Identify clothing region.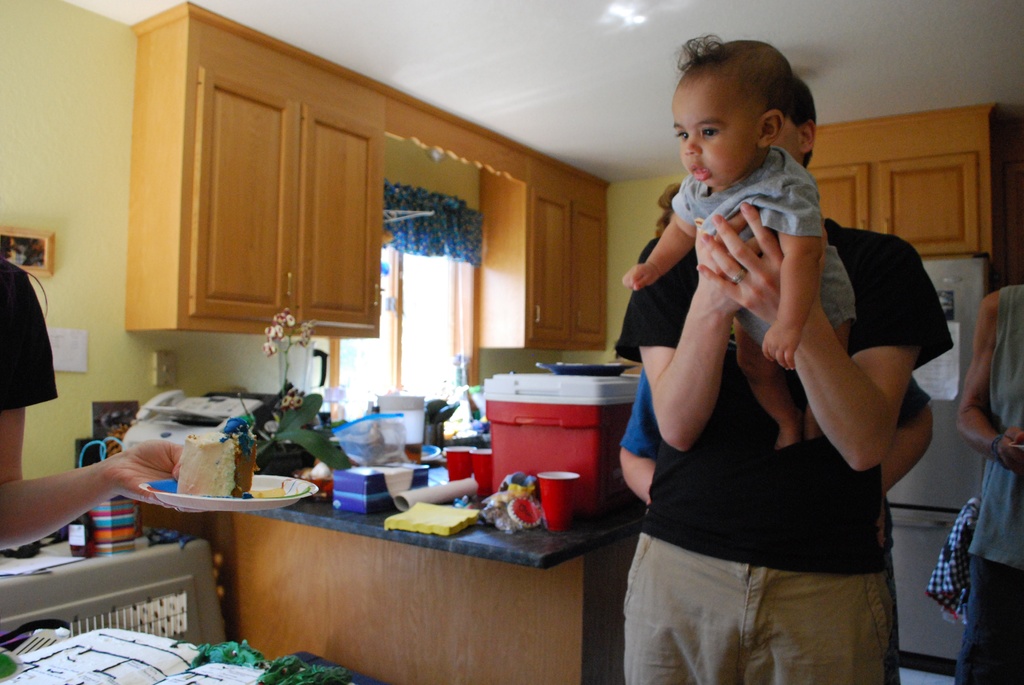
Region: BBox(672, 148, 856, 359).
